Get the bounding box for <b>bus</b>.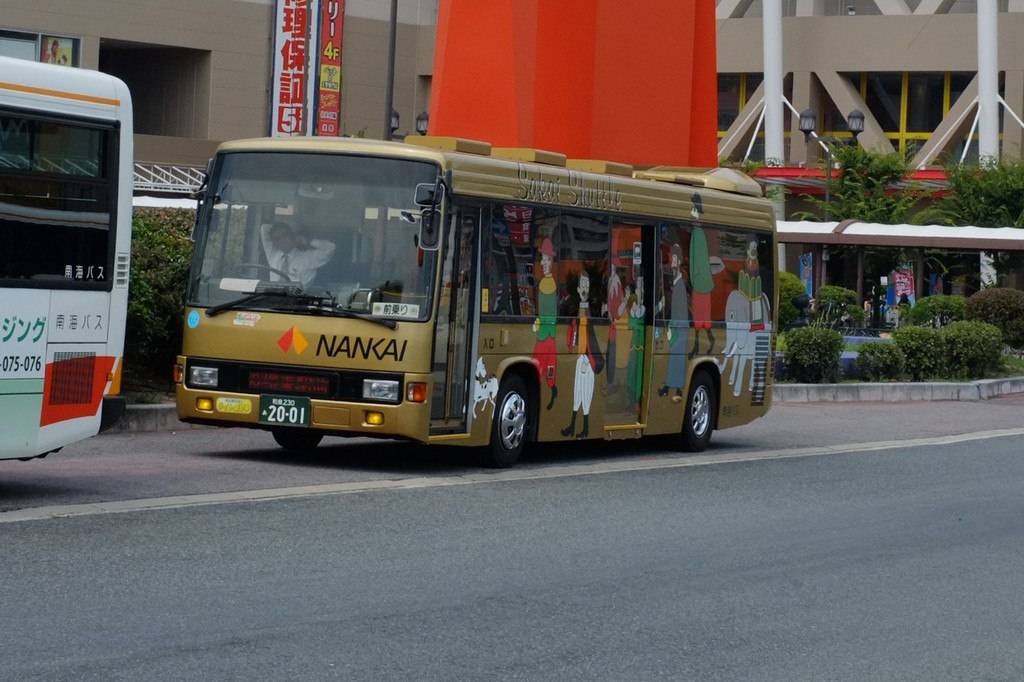
x1=170 y1=138 x2=786 y2=462.
